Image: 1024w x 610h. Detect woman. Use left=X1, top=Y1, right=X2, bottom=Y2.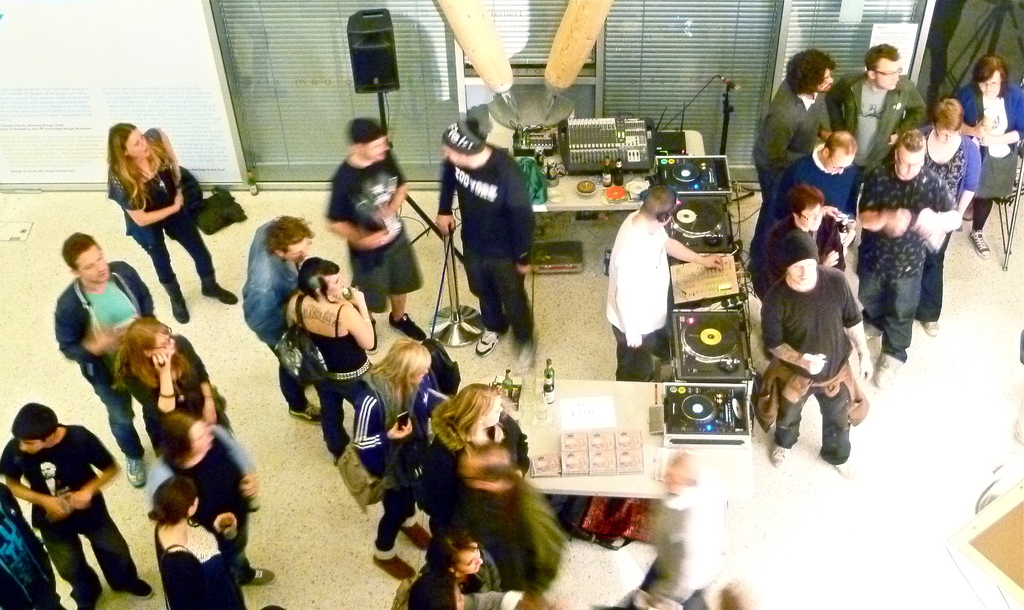
left=286, top=256, right=378, bottom=465.
